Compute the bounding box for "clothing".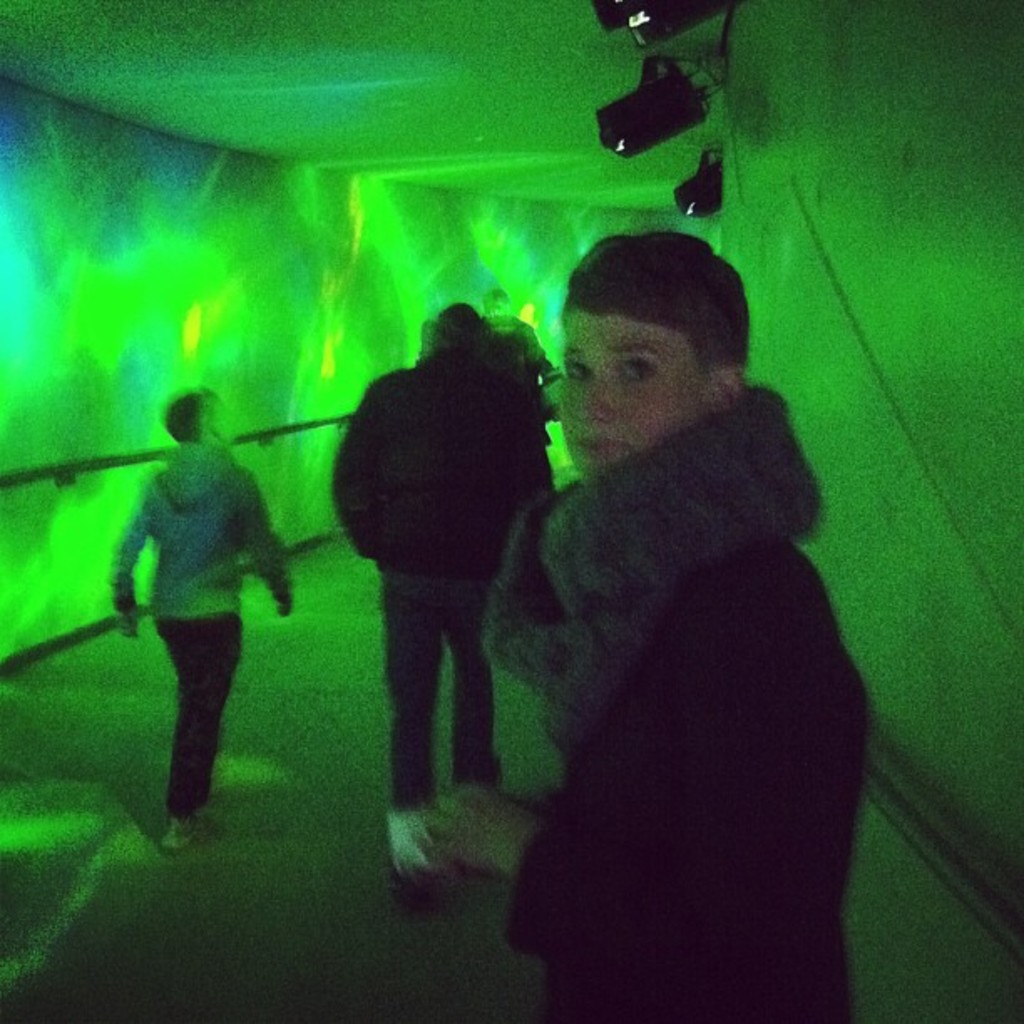
{"x1": 388, "y1": 562, "x2": 504, "y2": 815}.
